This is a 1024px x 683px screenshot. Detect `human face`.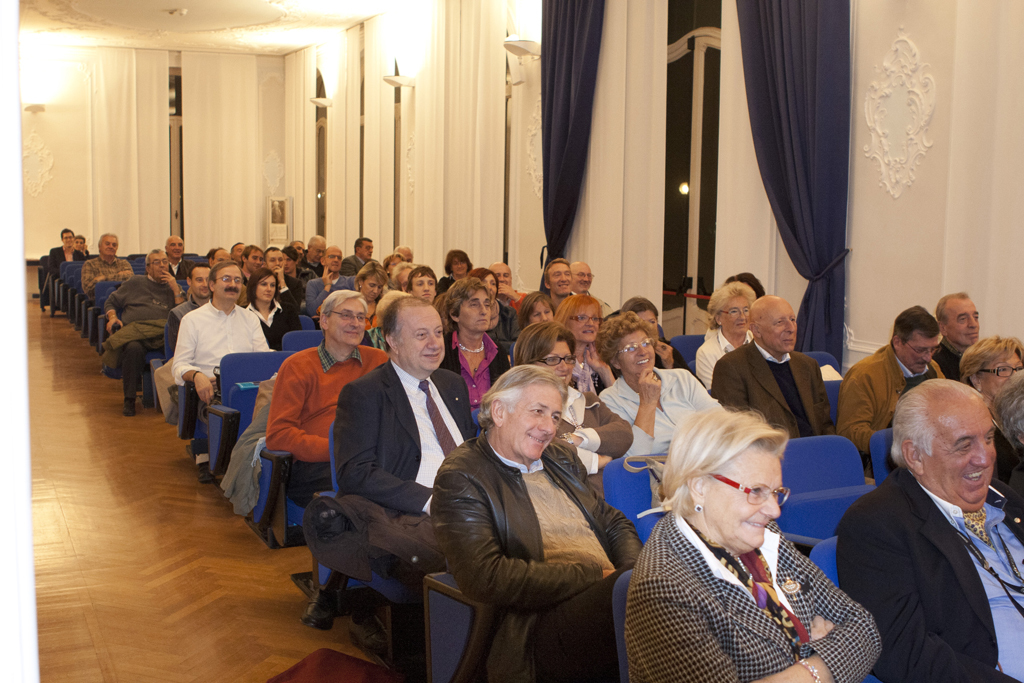
pyautogui.locateOnScreen(262, 241, 283, 272).
